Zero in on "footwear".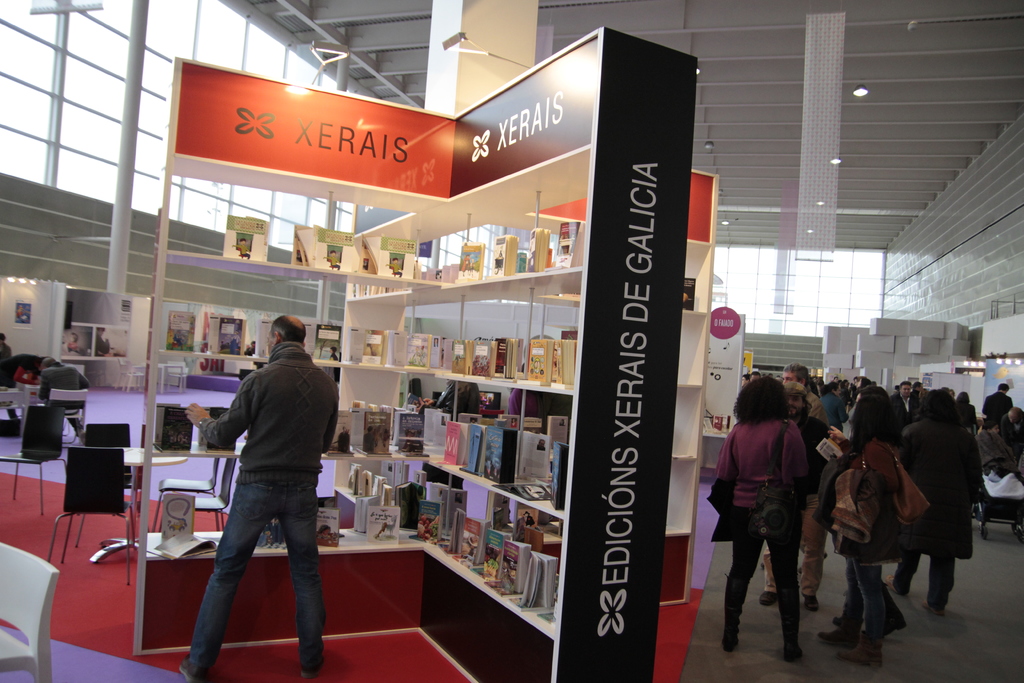
Zeroed in: <box>778,643,802,668</box>.
